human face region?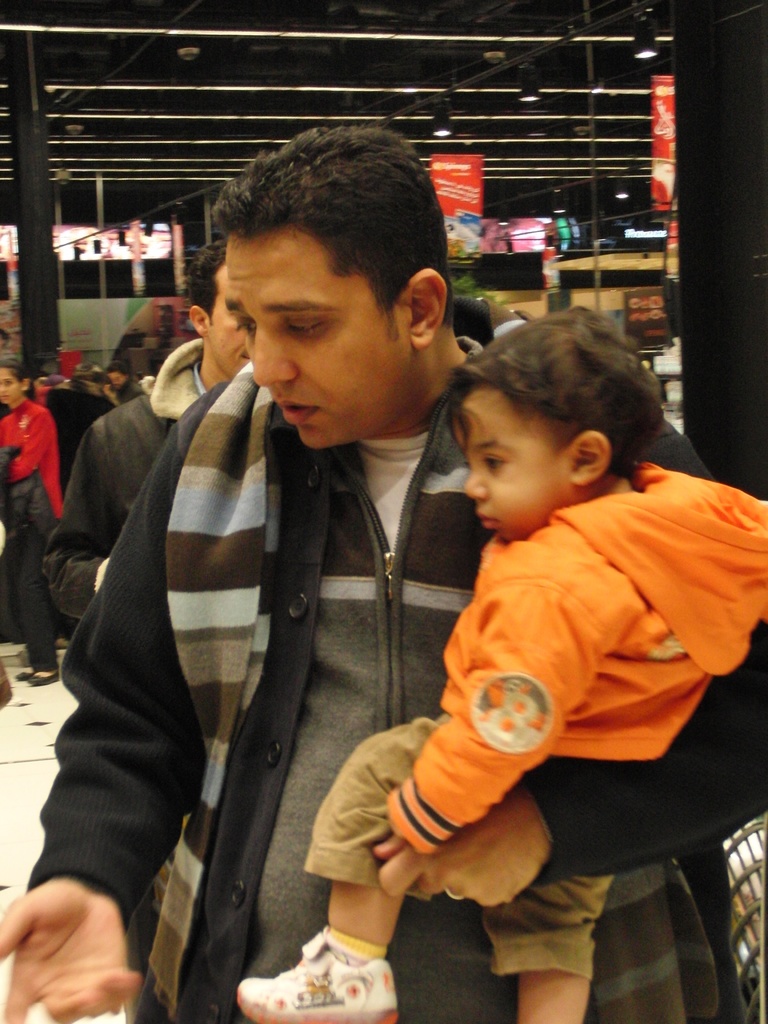
(x1=0, y1=371, x2=23, y2=408)
